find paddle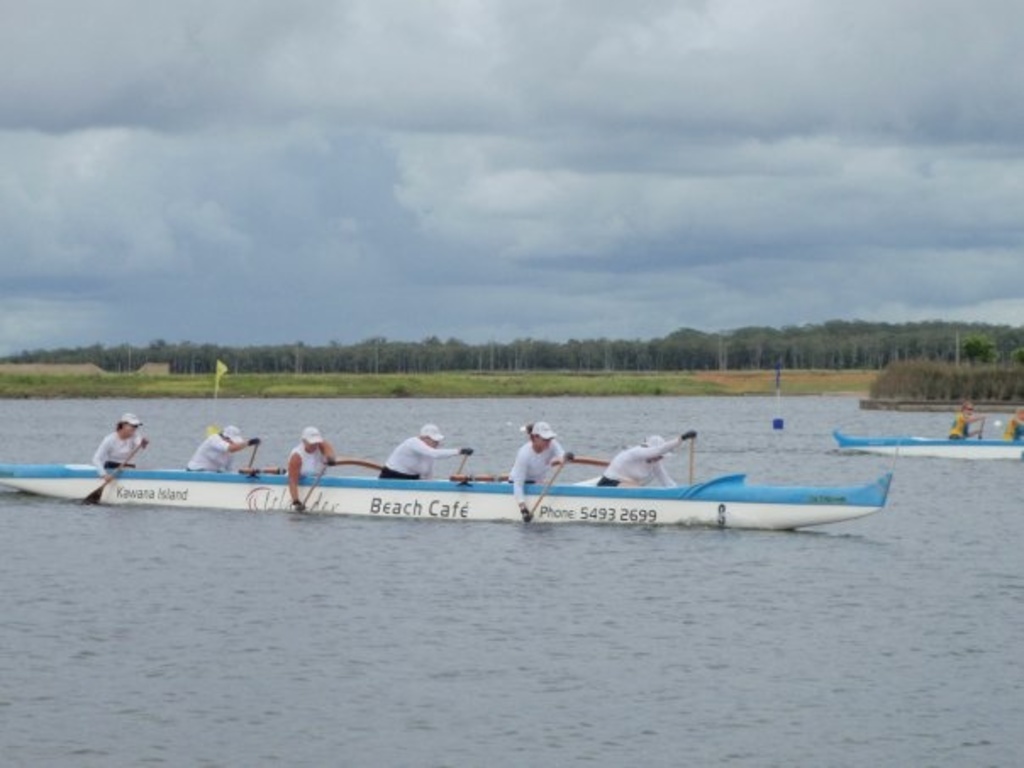
box=[531, 456, 568, 526]
